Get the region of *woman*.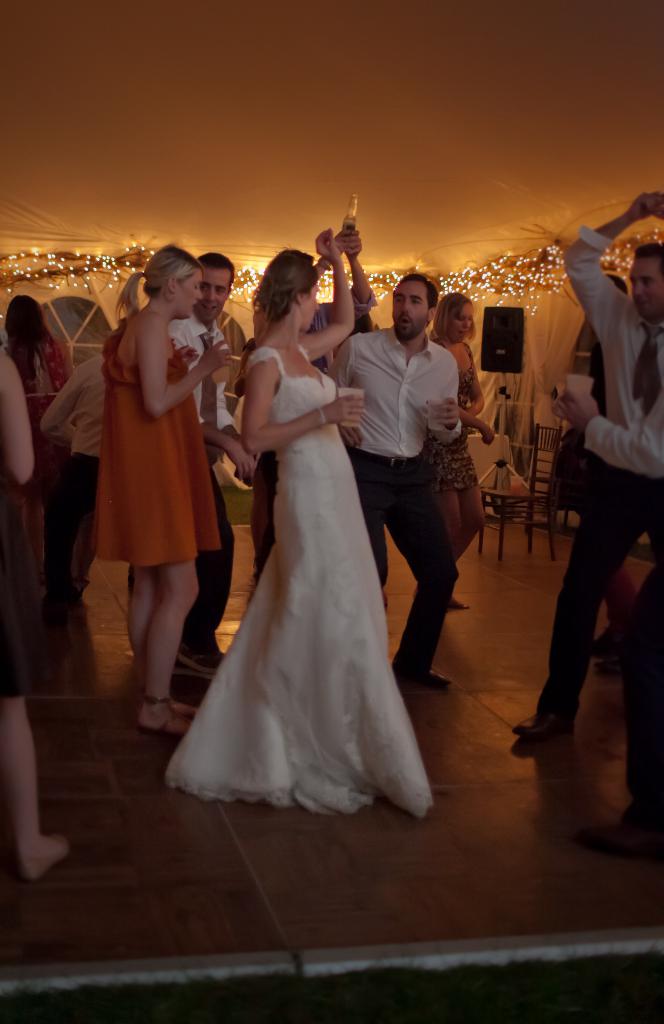
bbox=[95, 245, 237, 733].
